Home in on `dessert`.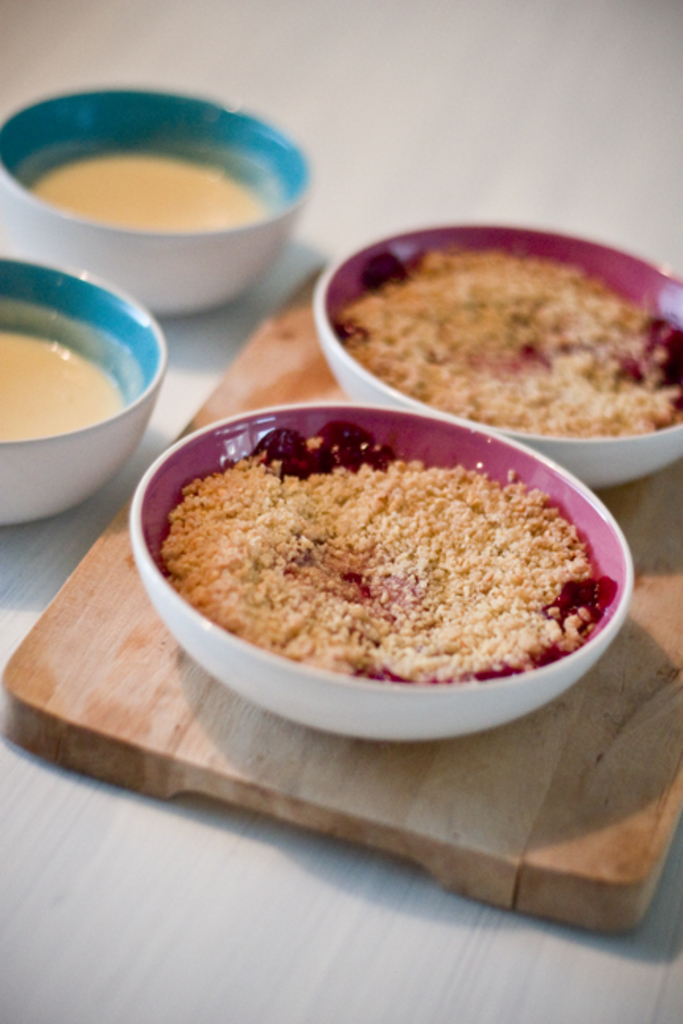
Homed in at pyautogui.locateOnScreen(332, 250, 678, 438).
